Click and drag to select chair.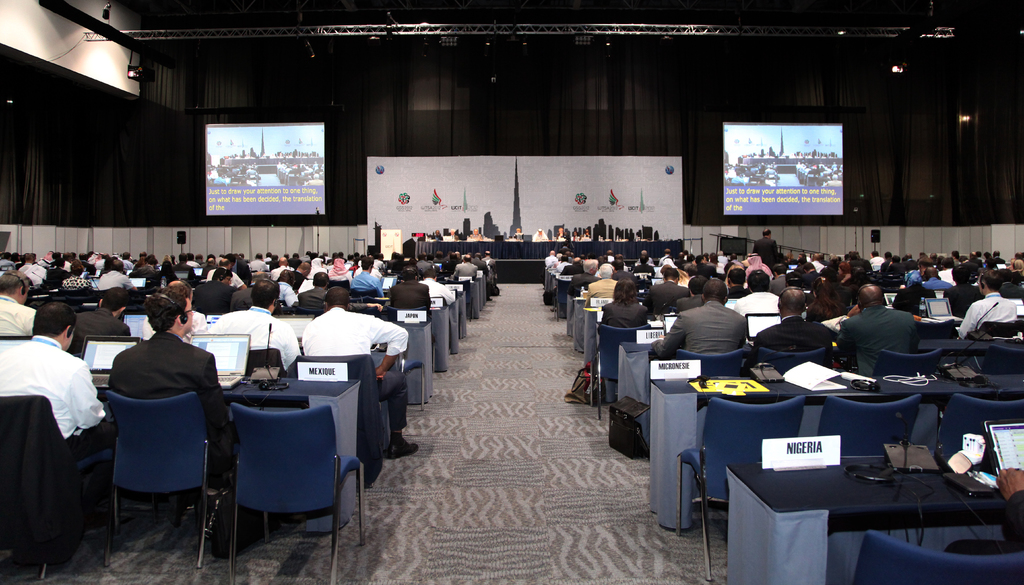
Selection: crop(294, 353, 394, 471).
